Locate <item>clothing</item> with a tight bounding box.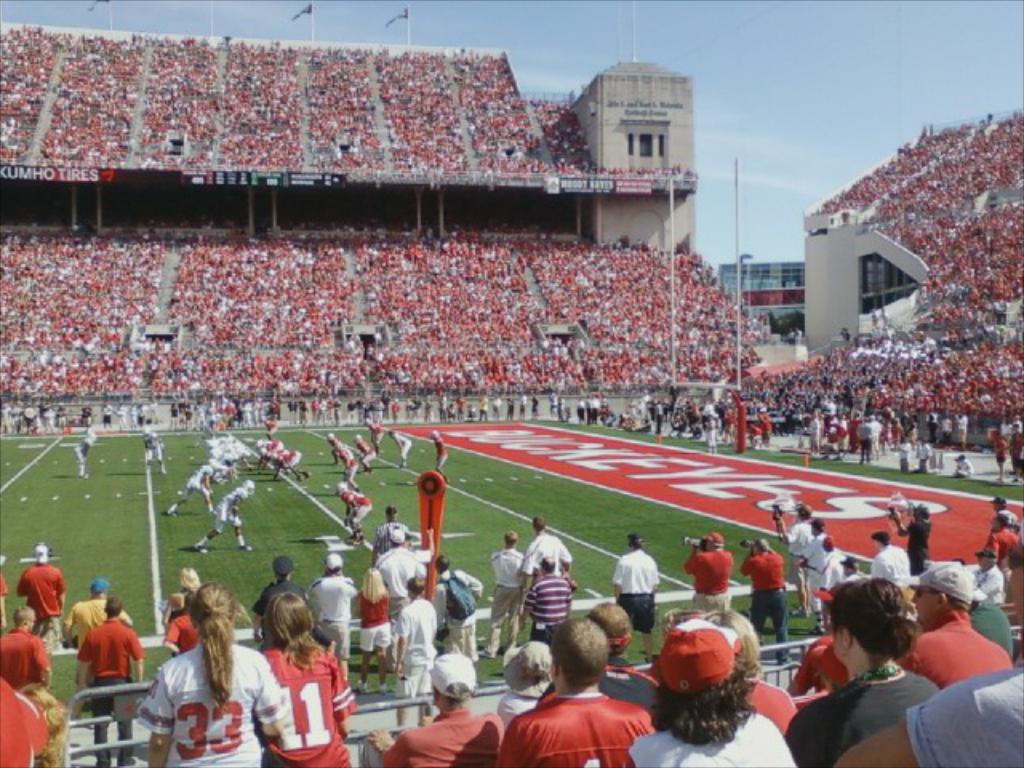
{"left": 195, "top": 469, "right": 245, "bottom": 550}.
